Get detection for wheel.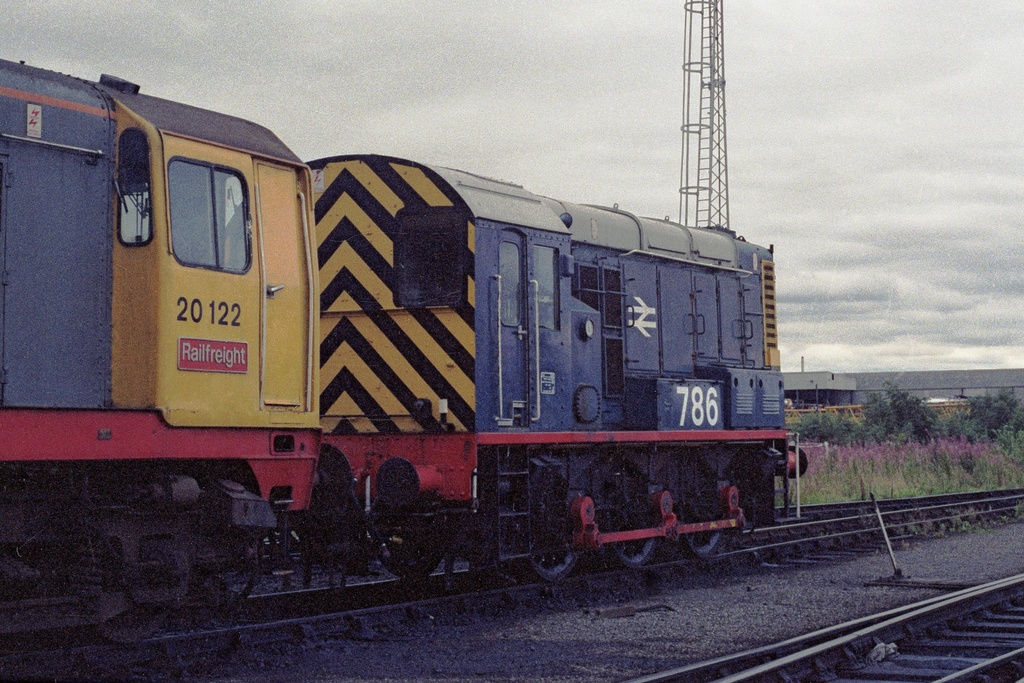
Detection: [x1=524, y1=541, x2=584, y2=582].
